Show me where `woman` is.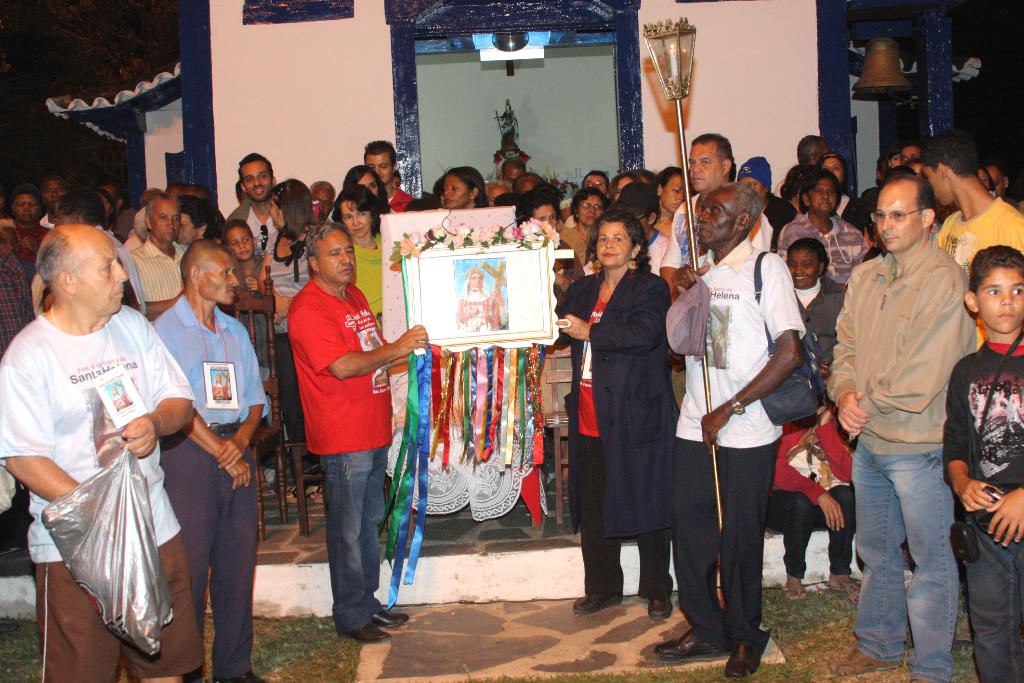
`woman` is at bbox=(813, 151, 876, 251).
